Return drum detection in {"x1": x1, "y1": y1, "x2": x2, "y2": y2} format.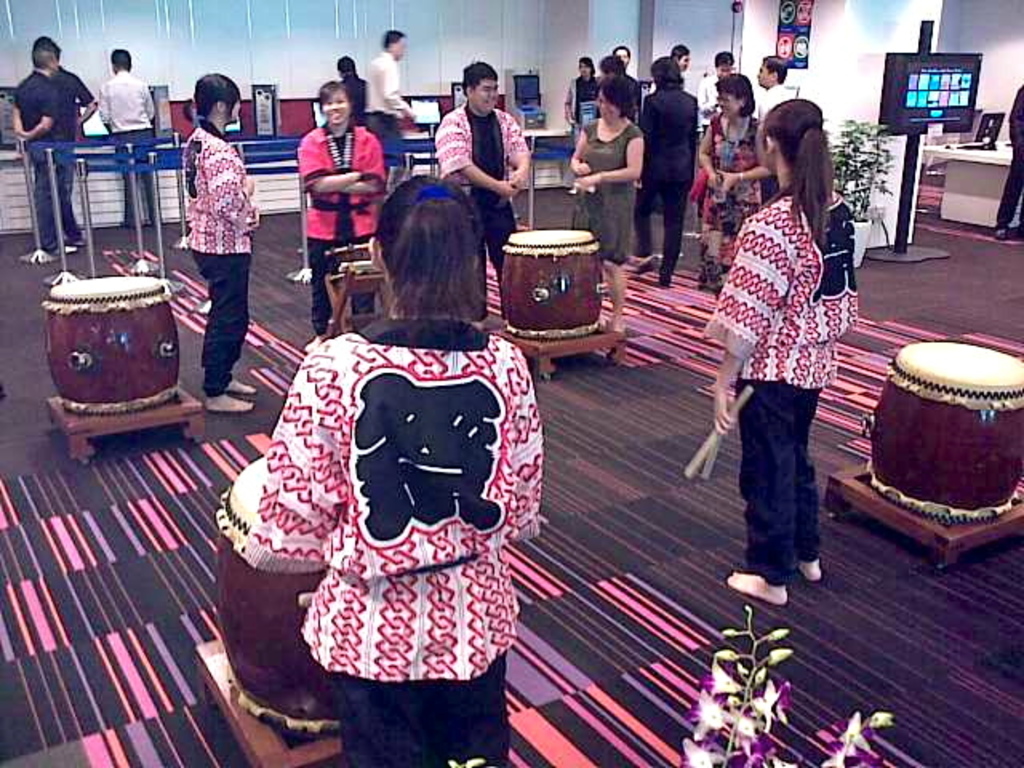
{"x1": 29, "y1": 240, "x2": 182, "y2": 410}.
